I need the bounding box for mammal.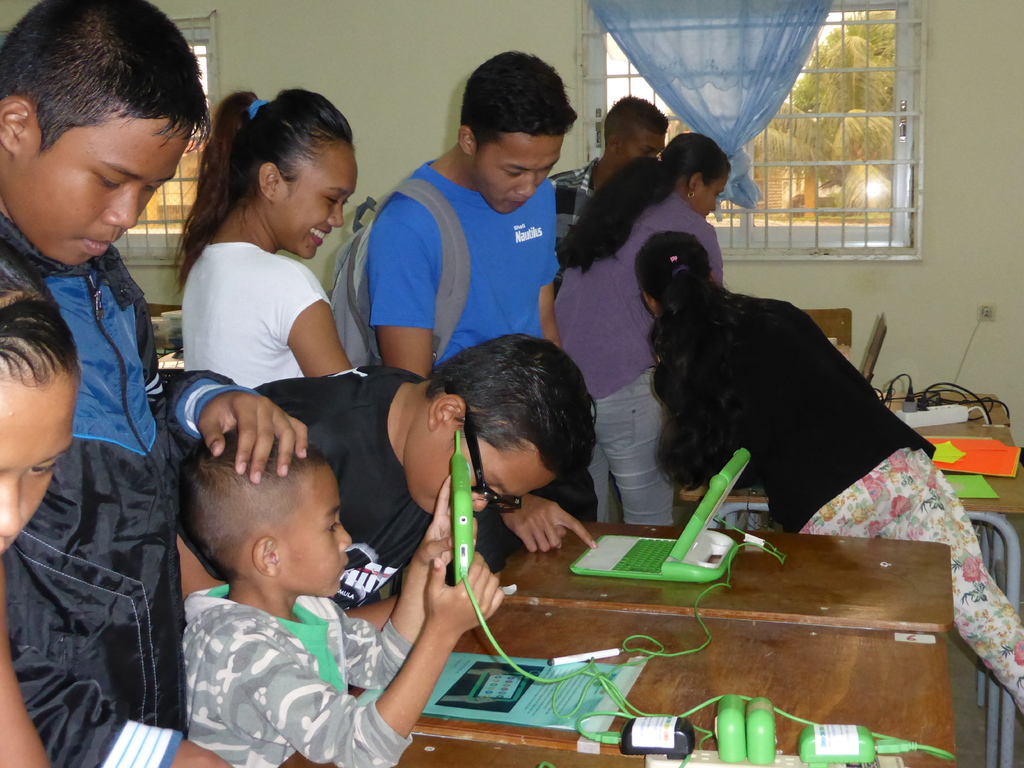
Here it is: select_region(0, 244, 86, 767).
